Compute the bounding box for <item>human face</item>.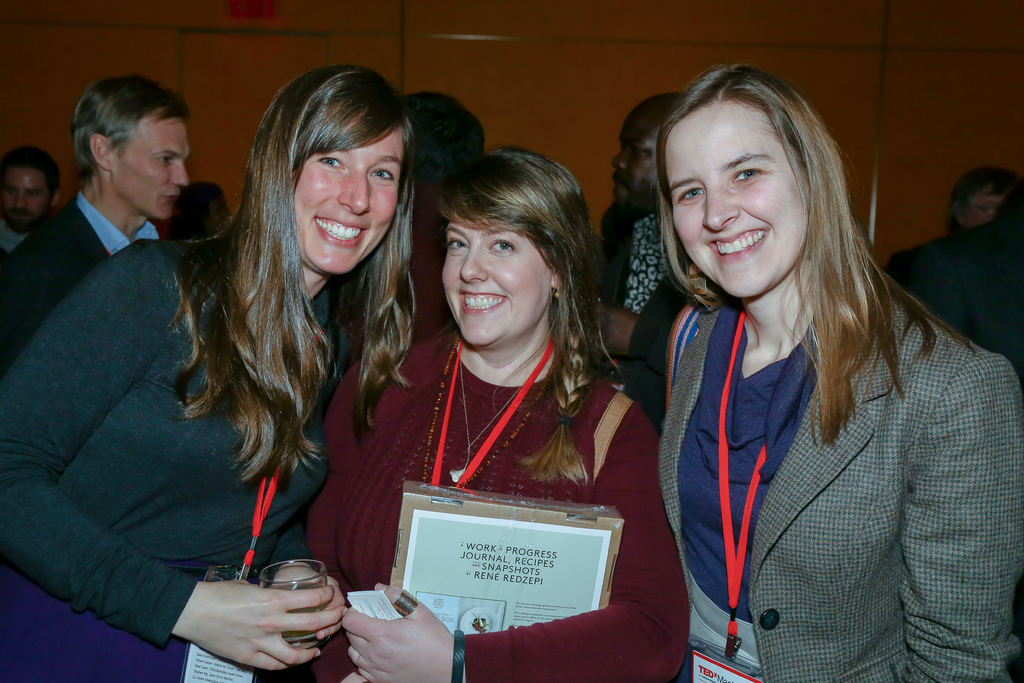
BBox(111, 104, 190, 219).
